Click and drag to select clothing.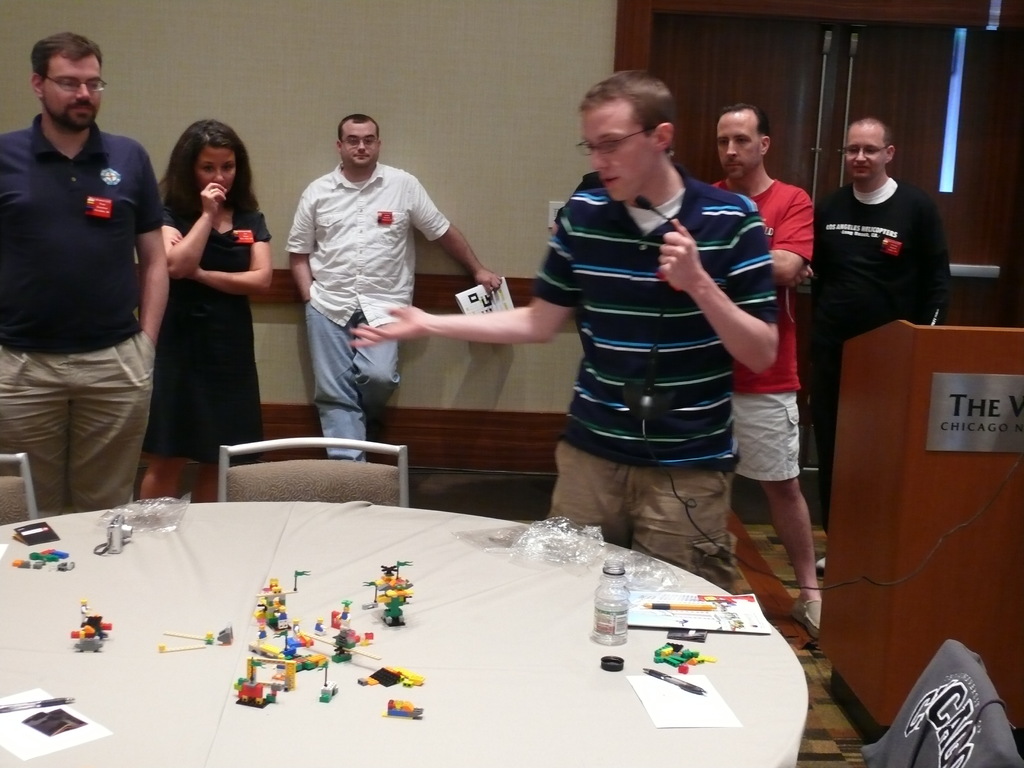
Selection: crop(283, 161, 449, 467).
